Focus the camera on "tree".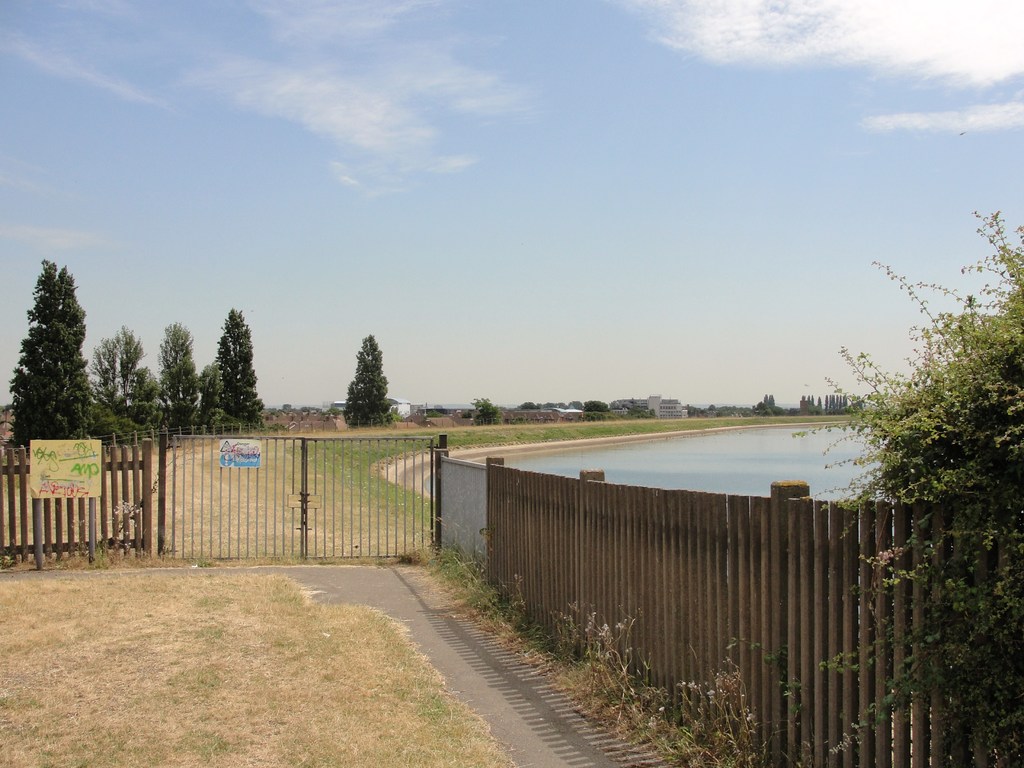
Focus region: [left=191, top=359, right=228, bottom=432].
